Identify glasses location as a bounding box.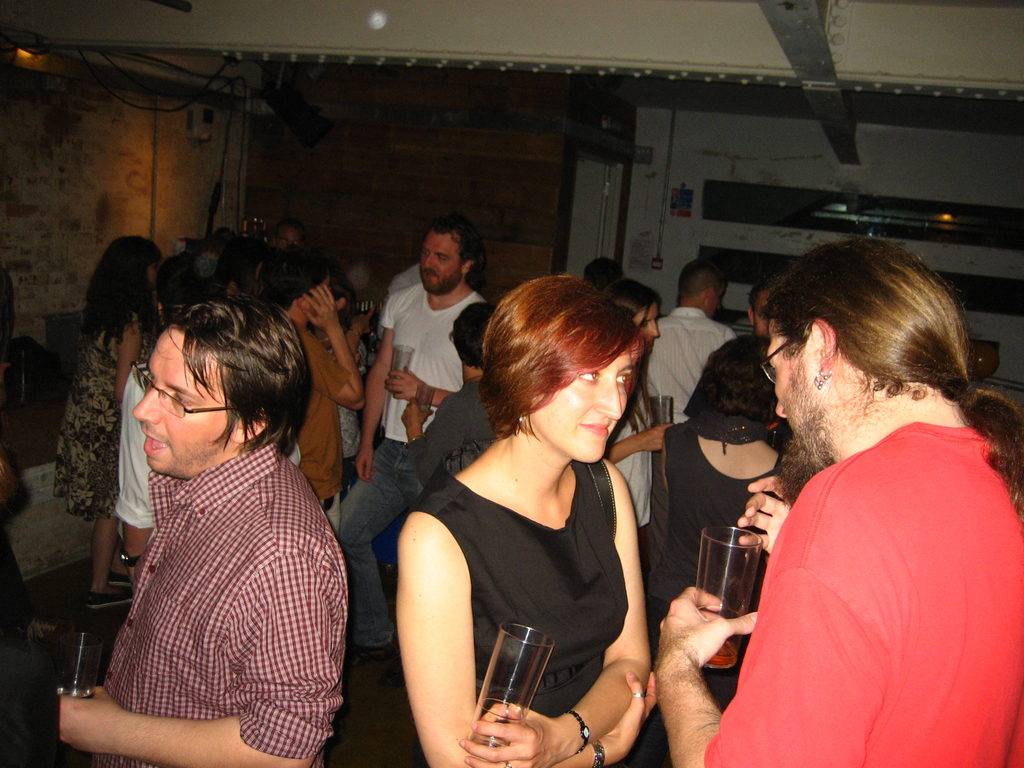
(757, 335, 798, 386).
